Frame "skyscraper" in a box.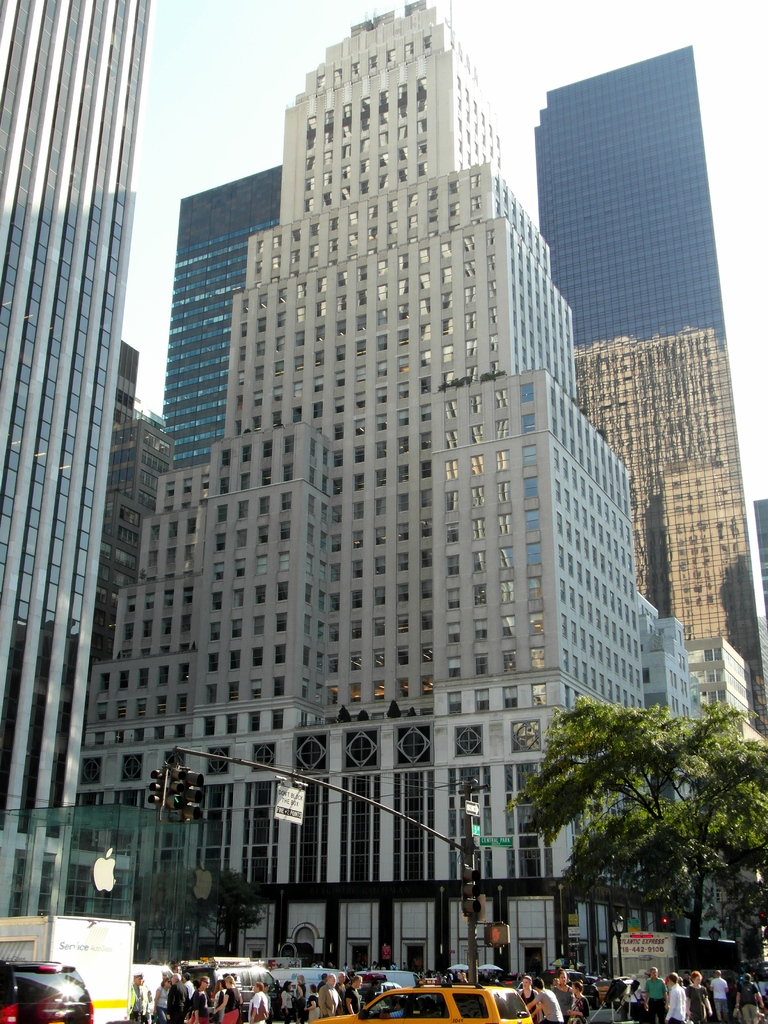
(511,11,756,618).
